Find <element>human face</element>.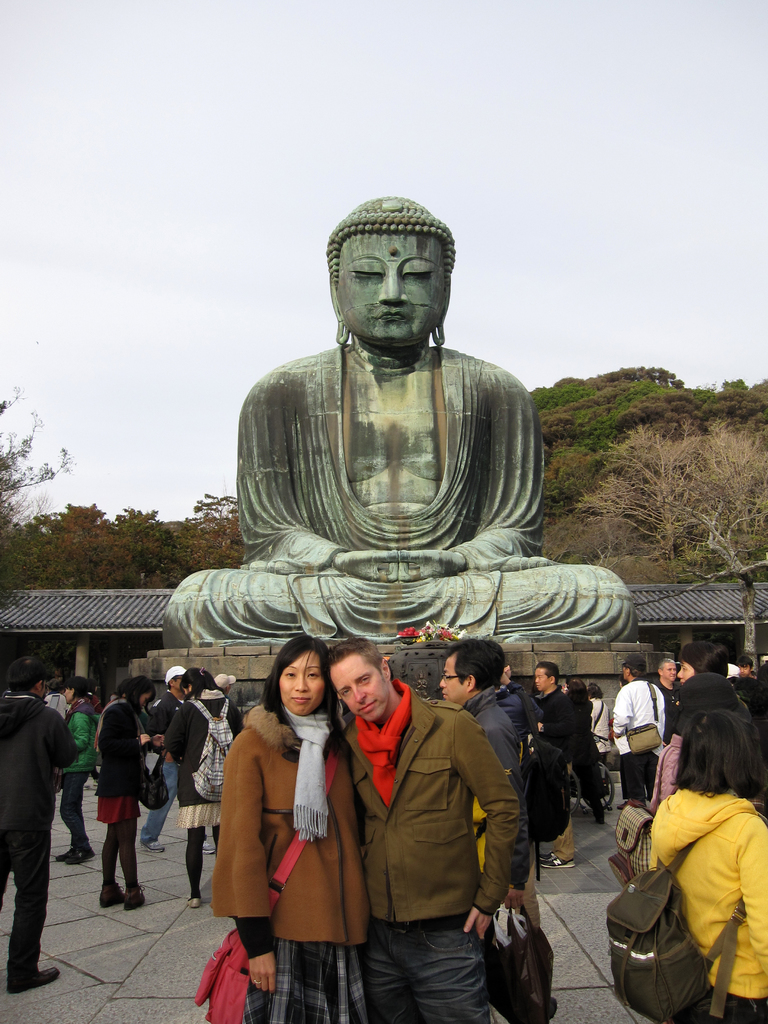
278:648:325:715.
